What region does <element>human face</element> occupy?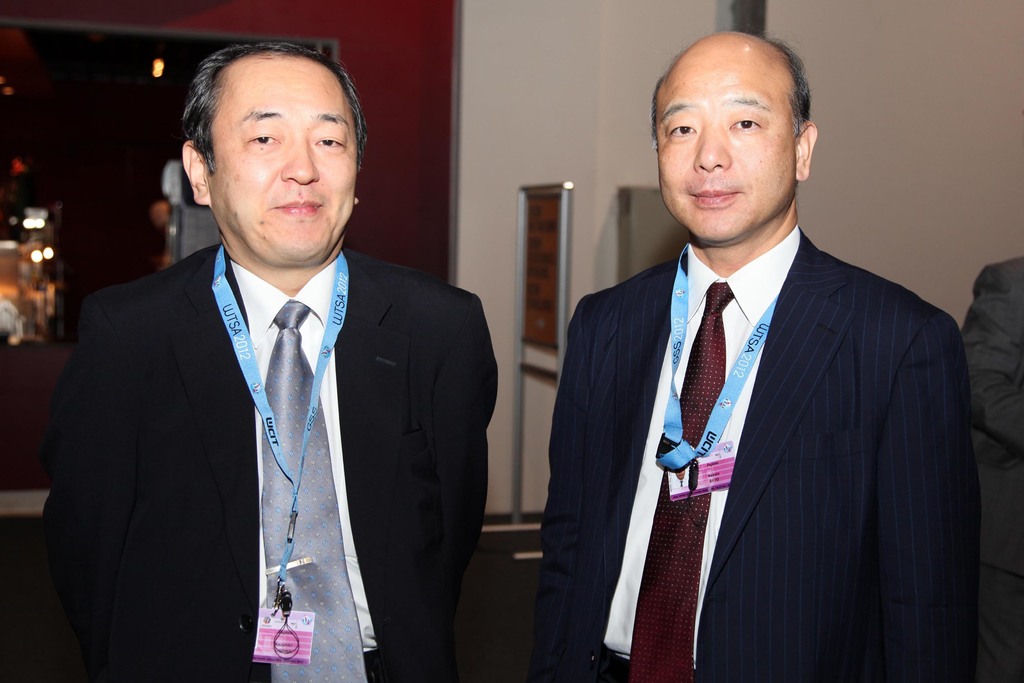
l=211, t=53, r=352, b=264.
